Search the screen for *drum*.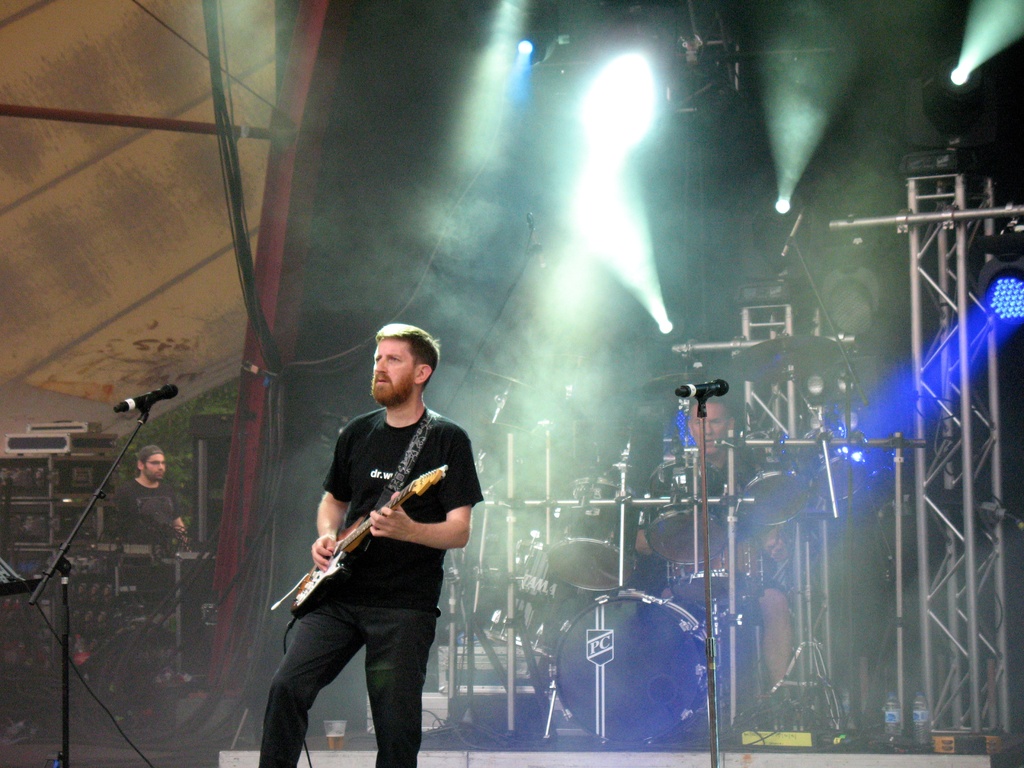
Found at left=547, top=591, right=703, bottom=748.
